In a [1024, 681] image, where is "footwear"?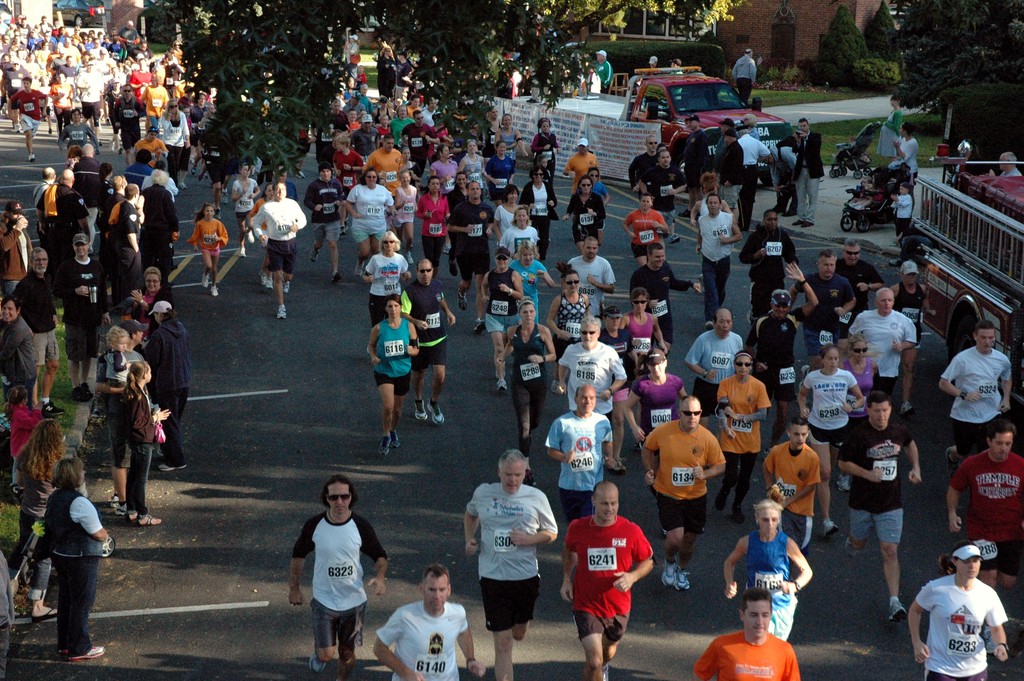
region(23, 151, 36, 162).
